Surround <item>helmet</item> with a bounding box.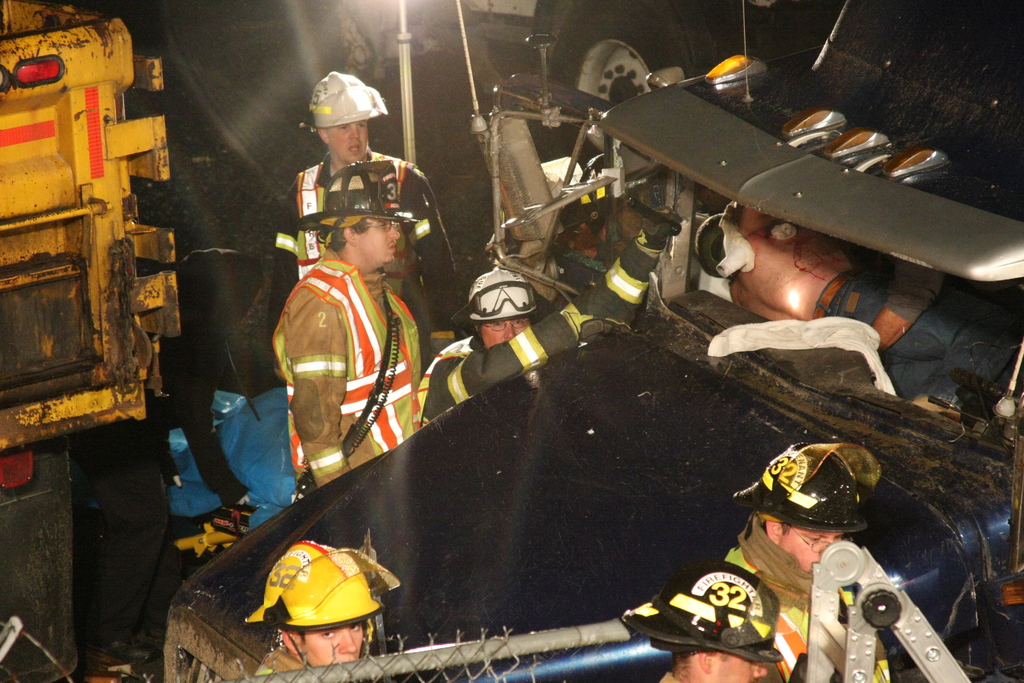
307, 74, 388, 129.
